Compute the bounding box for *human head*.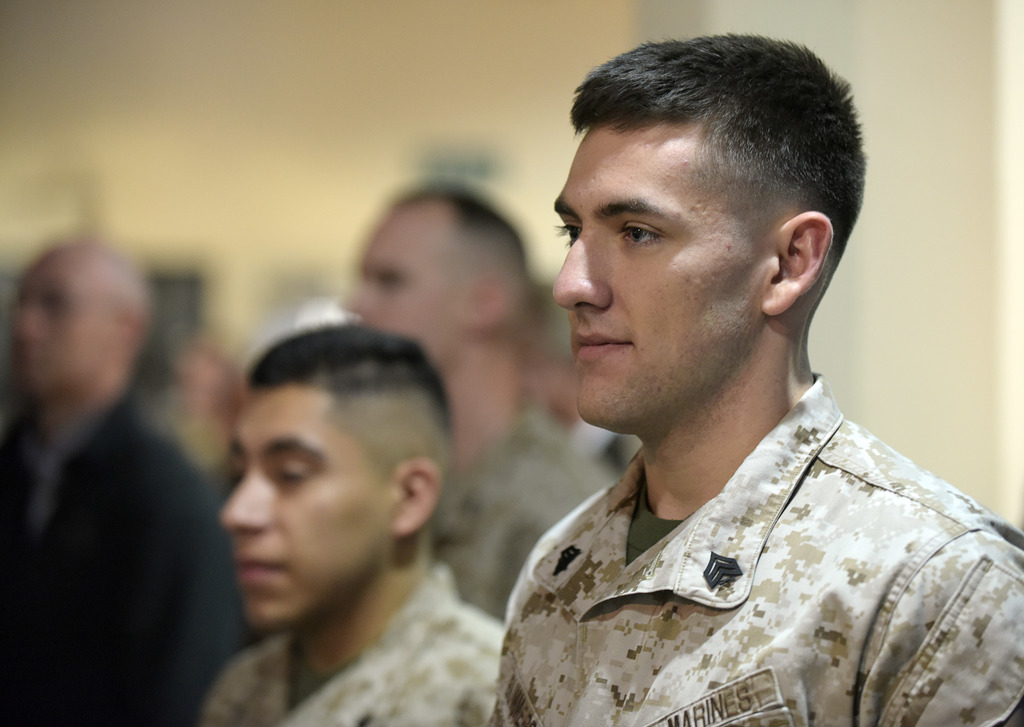
Rect(341, 193, 536, 366).
